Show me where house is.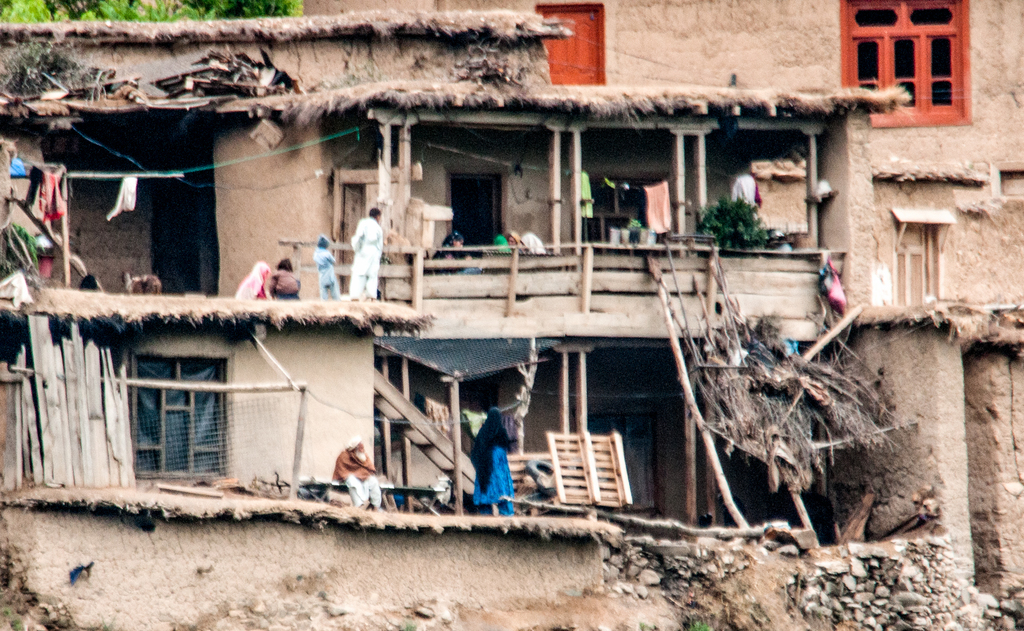
house is at bbox(545, 0, 1023, 618).
